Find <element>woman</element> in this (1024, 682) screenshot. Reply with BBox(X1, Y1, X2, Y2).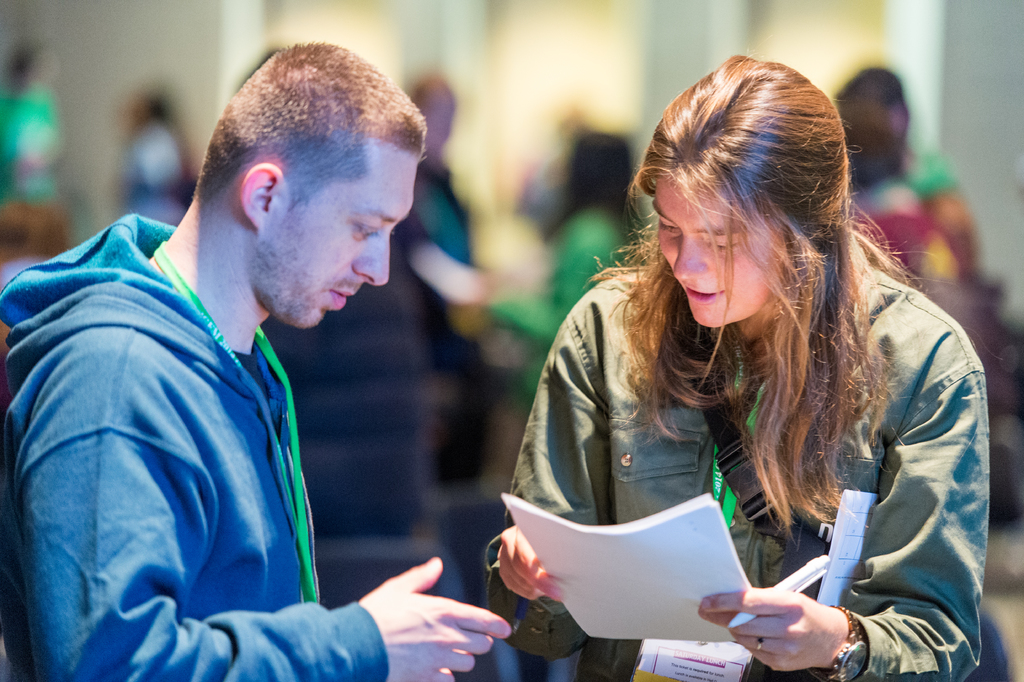
BBox(480, 57, 1002, 681).
